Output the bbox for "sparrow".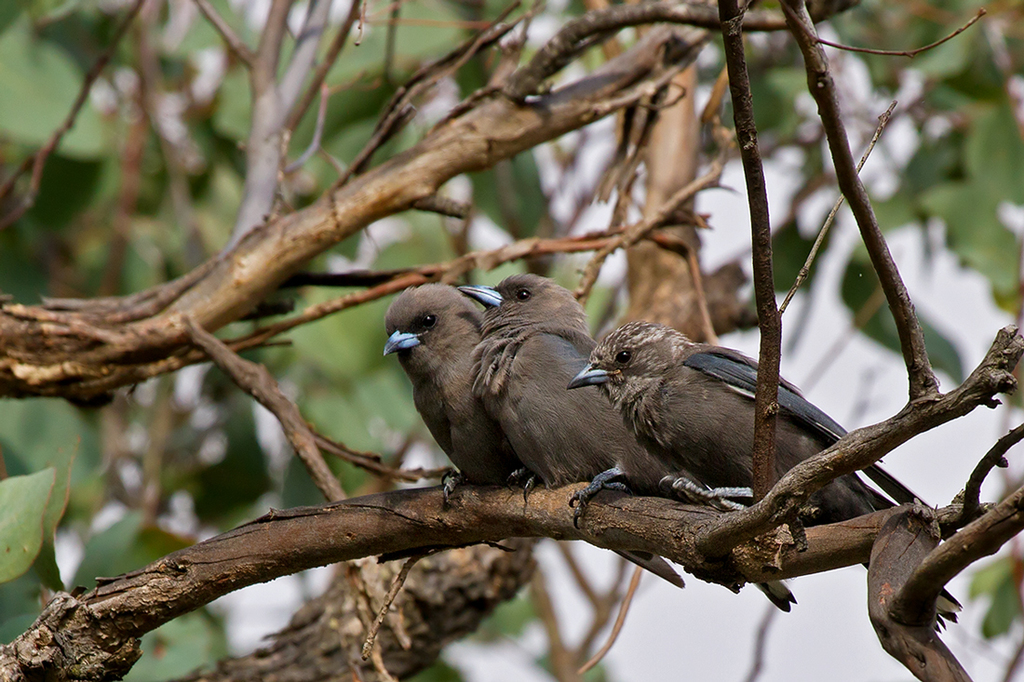
bbox=[562, 325, 963, 631].
